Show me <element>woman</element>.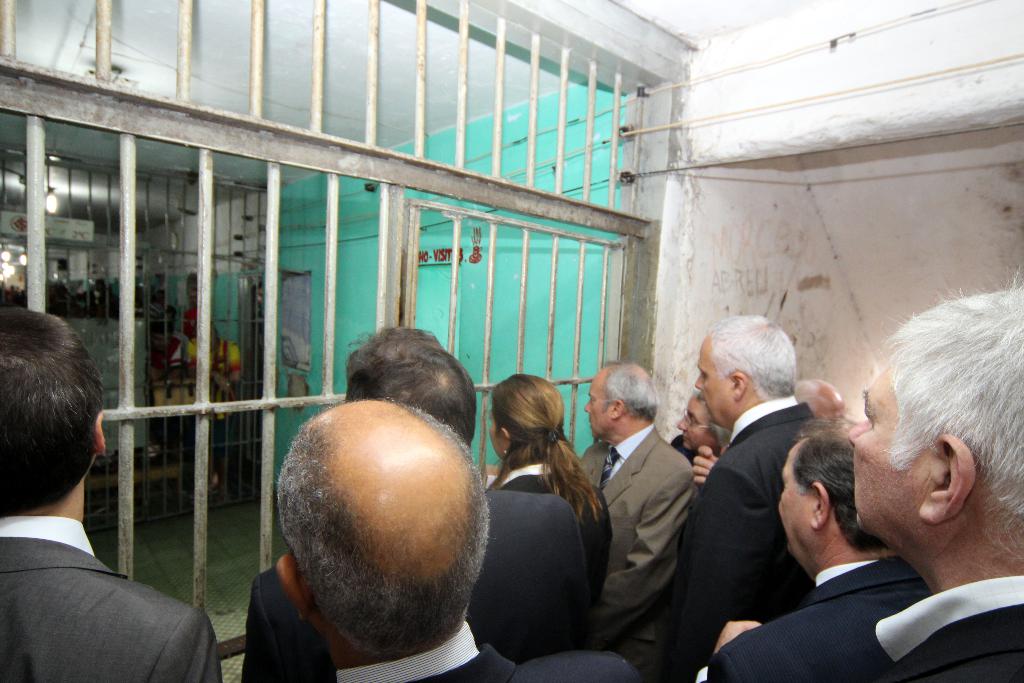
<element>woman</element> is here: 678, 389, 732, 457.
